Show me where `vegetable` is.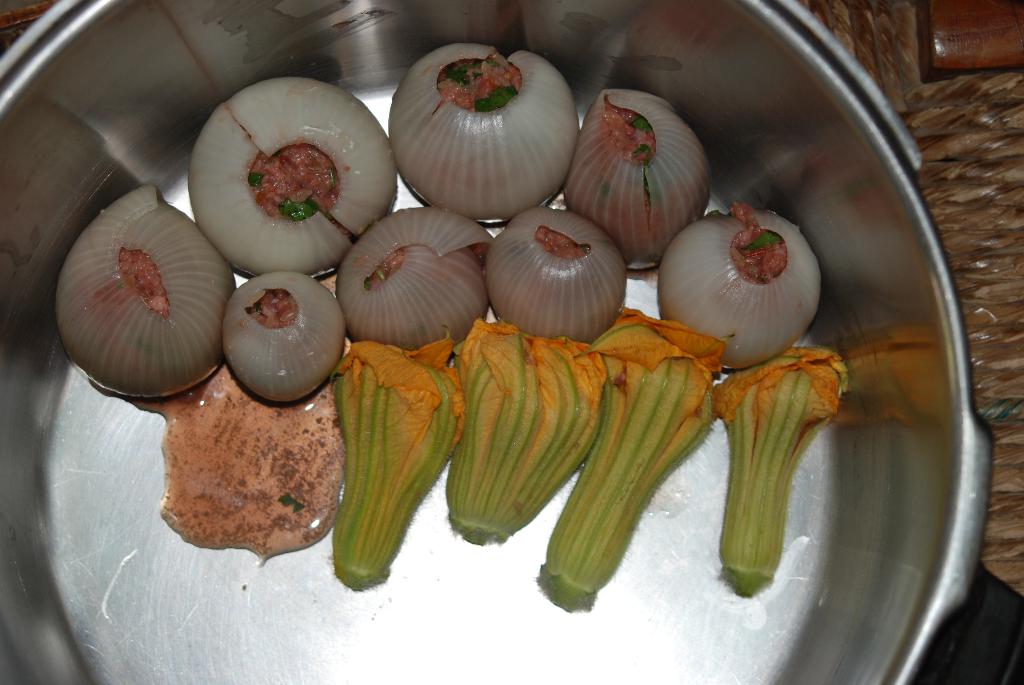
`vegetable` is at 565,88,705,265.
